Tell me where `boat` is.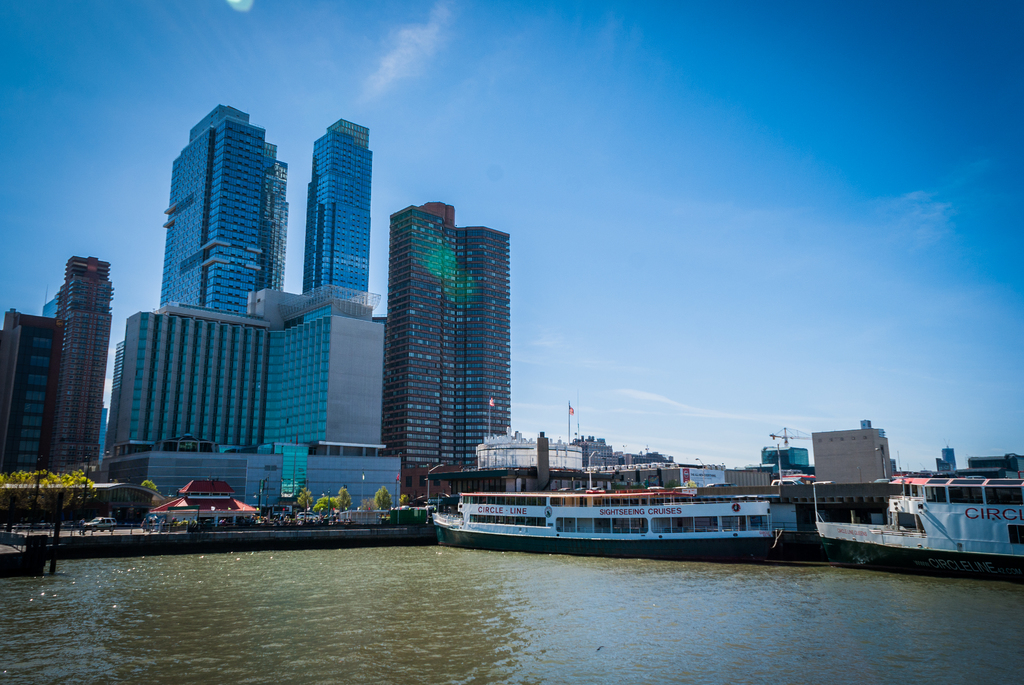
`boat` is at left=817, top=439, right=1020, bottom=576.
